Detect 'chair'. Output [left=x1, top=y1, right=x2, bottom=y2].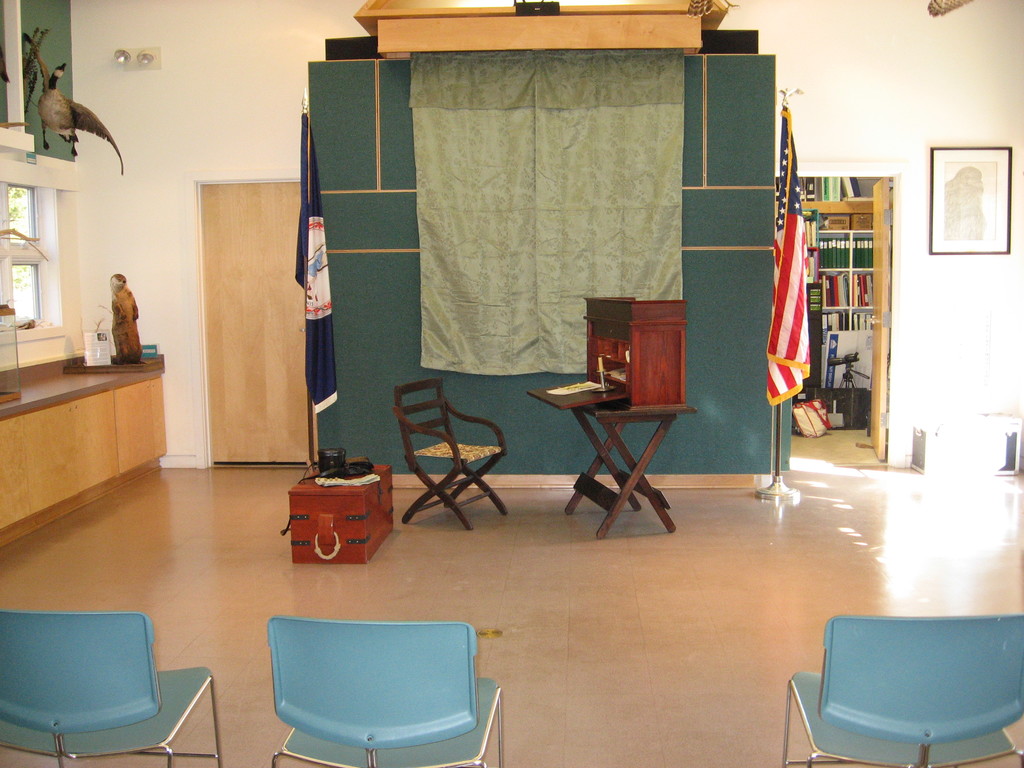
[left=264, top=617, right=505, bottom=767].
